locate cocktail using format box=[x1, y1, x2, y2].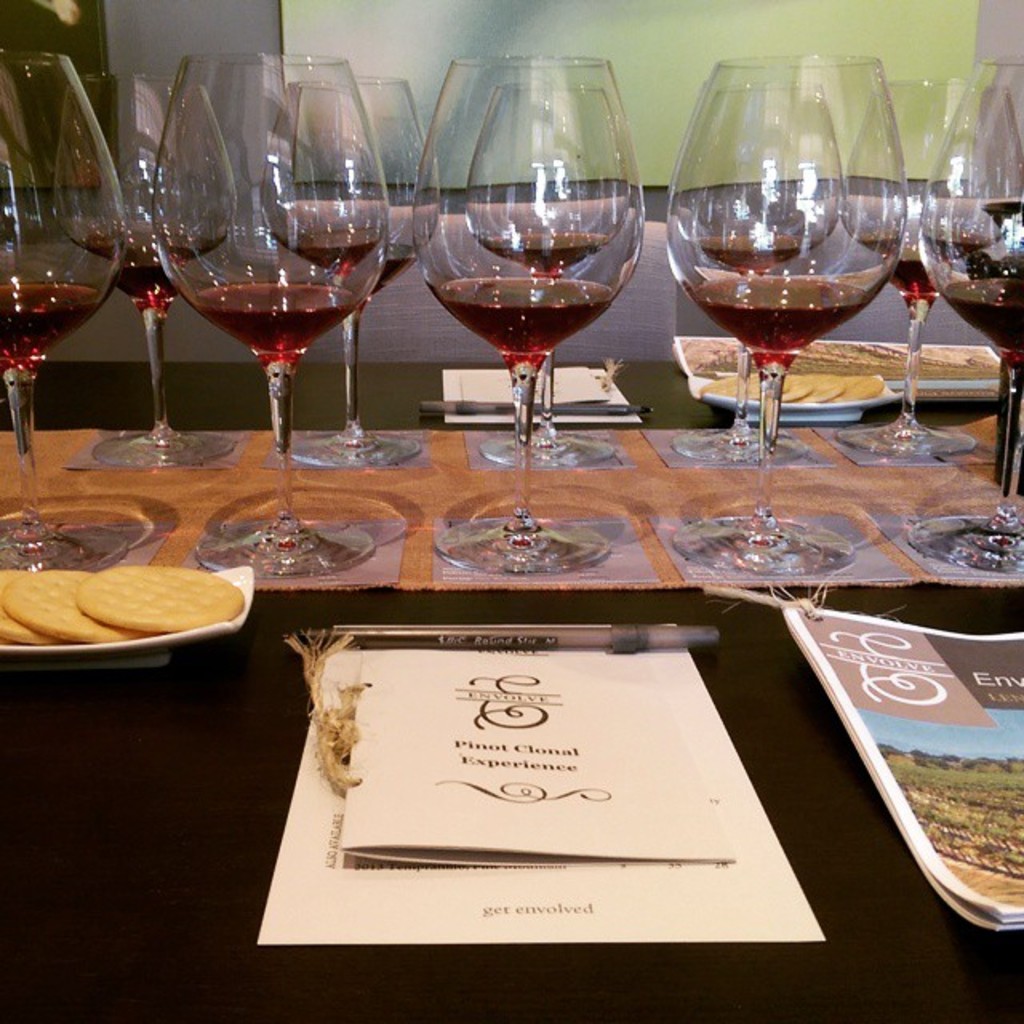
box=[419, 67, 643, 579].
